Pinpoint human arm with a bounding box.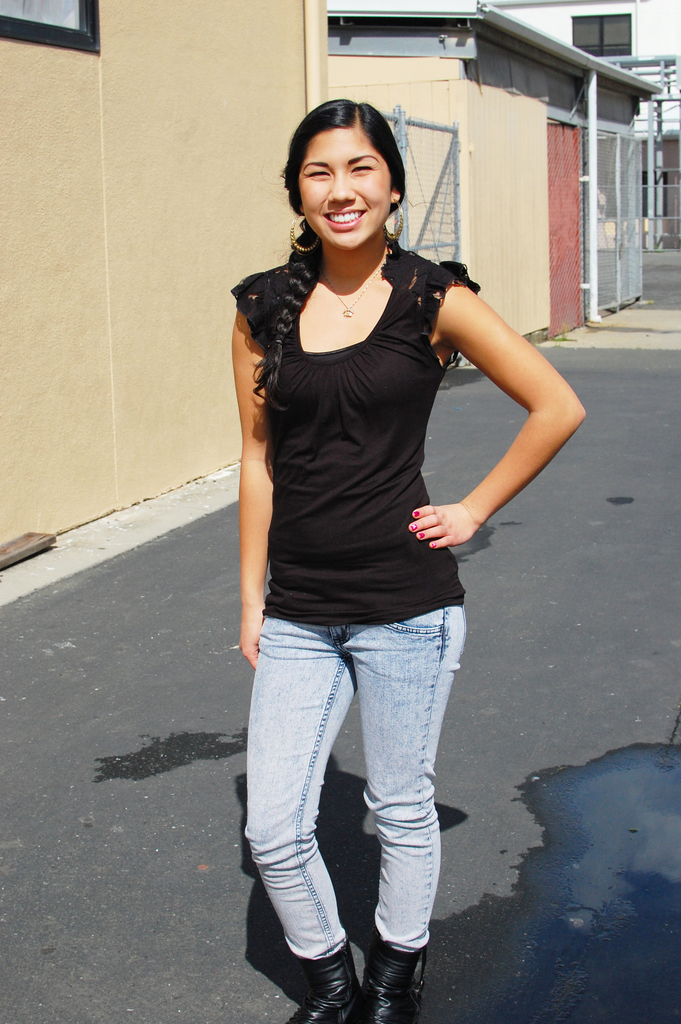
BBox(457, 286, 571, 551).
